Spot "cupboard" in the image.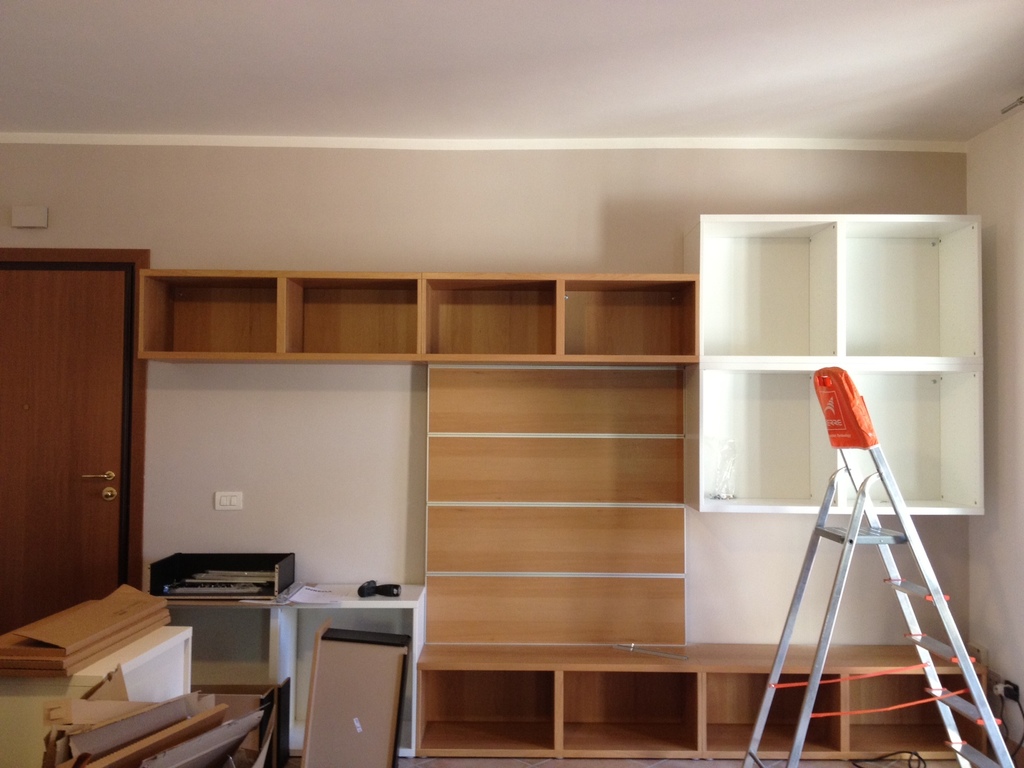
"cupboard" found at box(133, 207, 988, 767).
